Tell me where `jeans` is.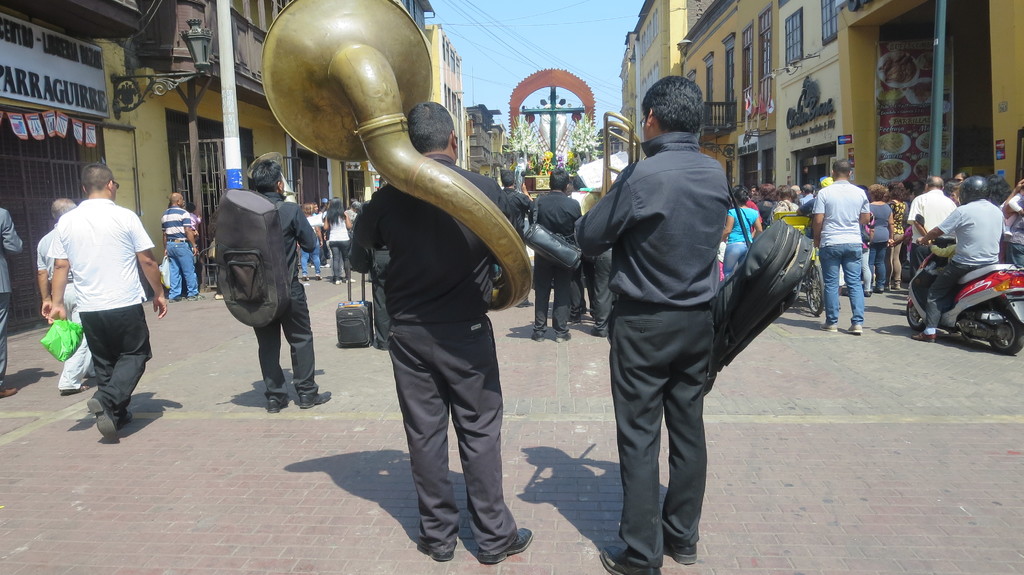
`jeans` is at 165:236:200:299.
